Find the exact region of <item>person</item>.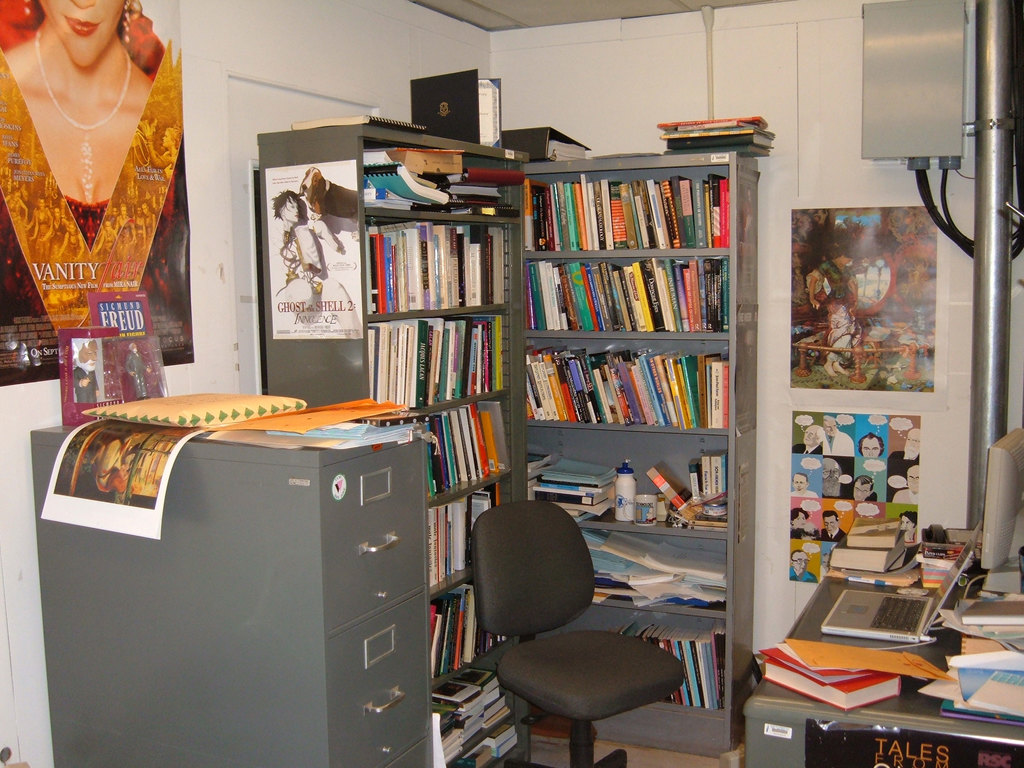
Exact region: detection(122, 342, 152, 399).
